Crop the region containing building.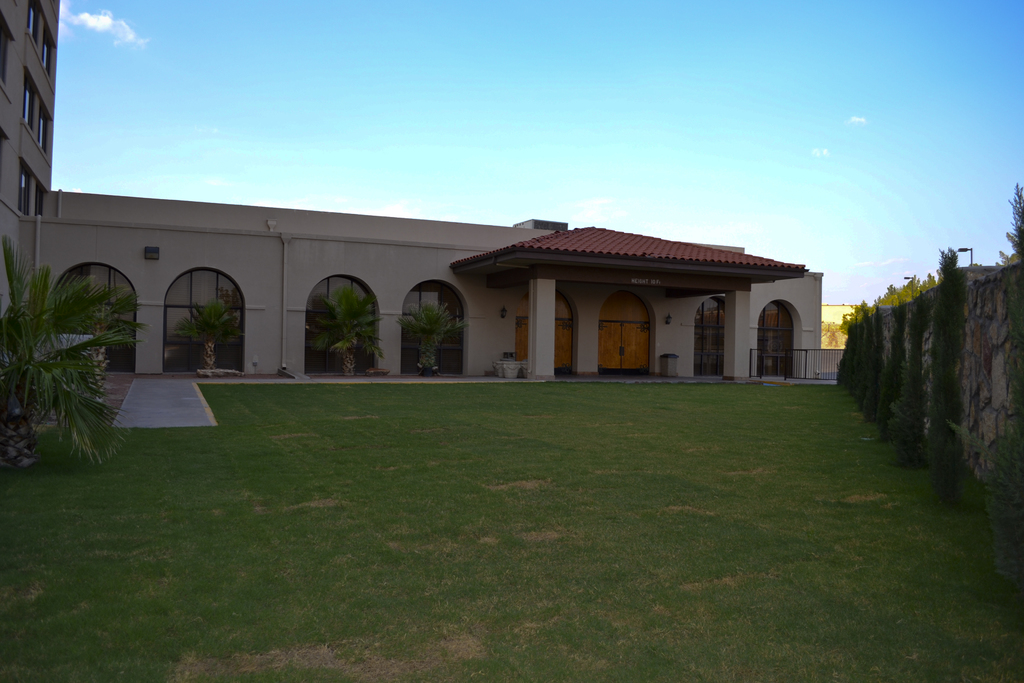
Crop region: rect(0, 0, 822, 386).
